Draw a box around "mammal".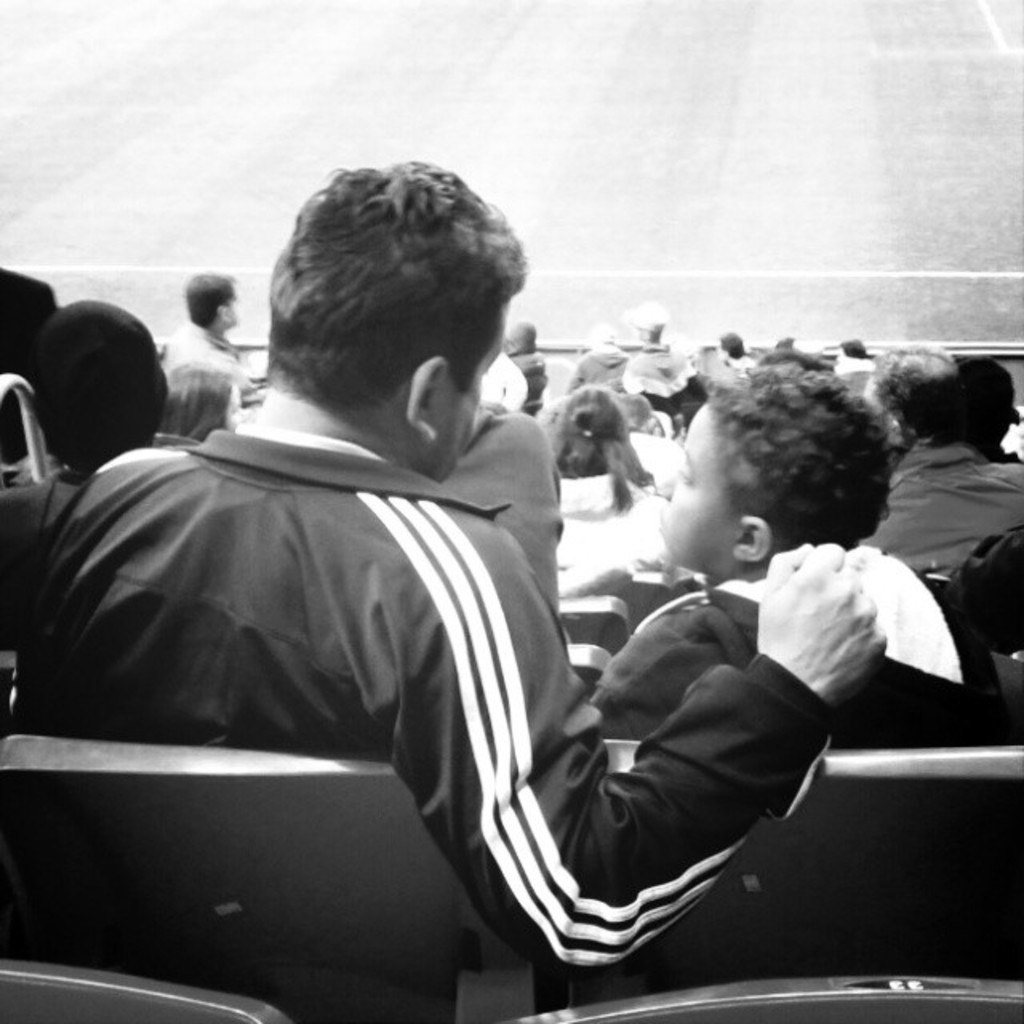
bbox(718, 331, 752, 374).
